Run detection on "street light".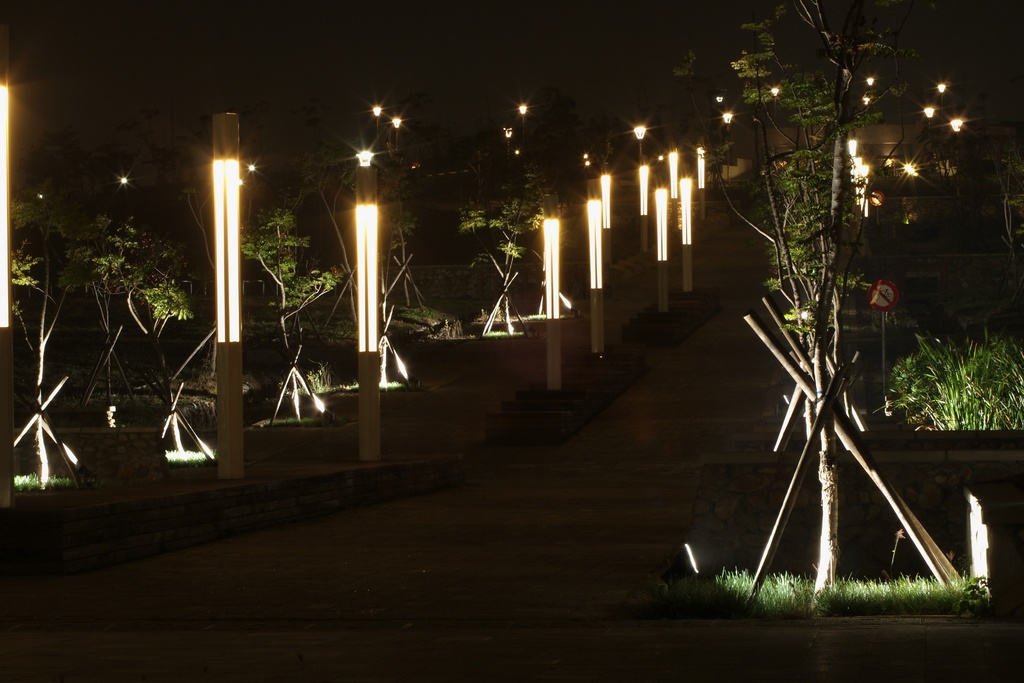
Result: 516 104 526 149.
